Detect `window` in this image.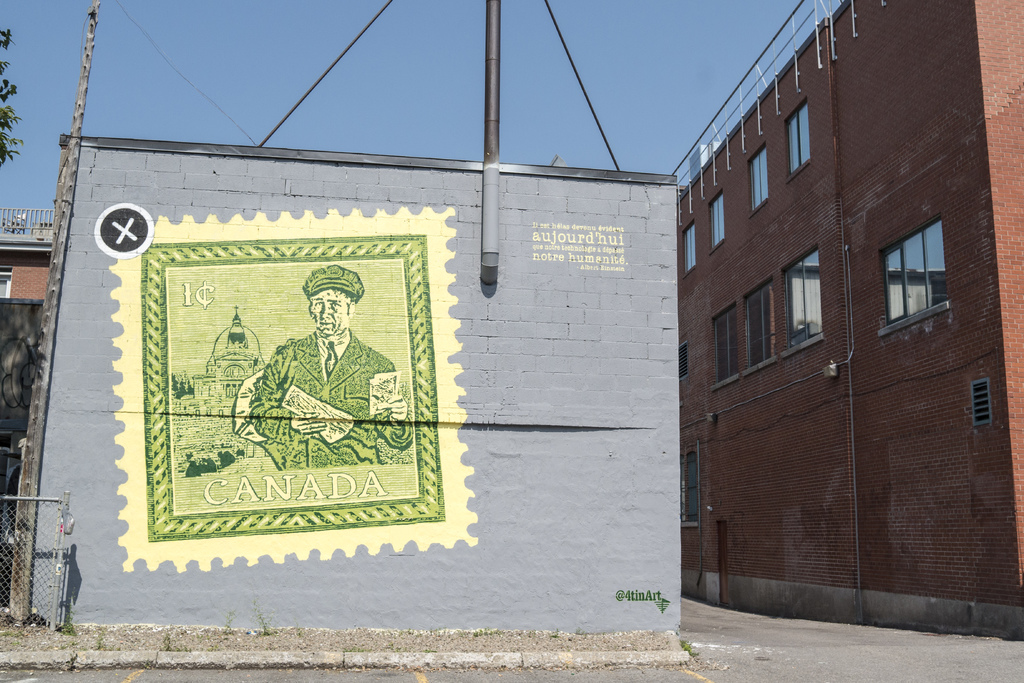
Detection: detection(677, 447, 700, 529).
